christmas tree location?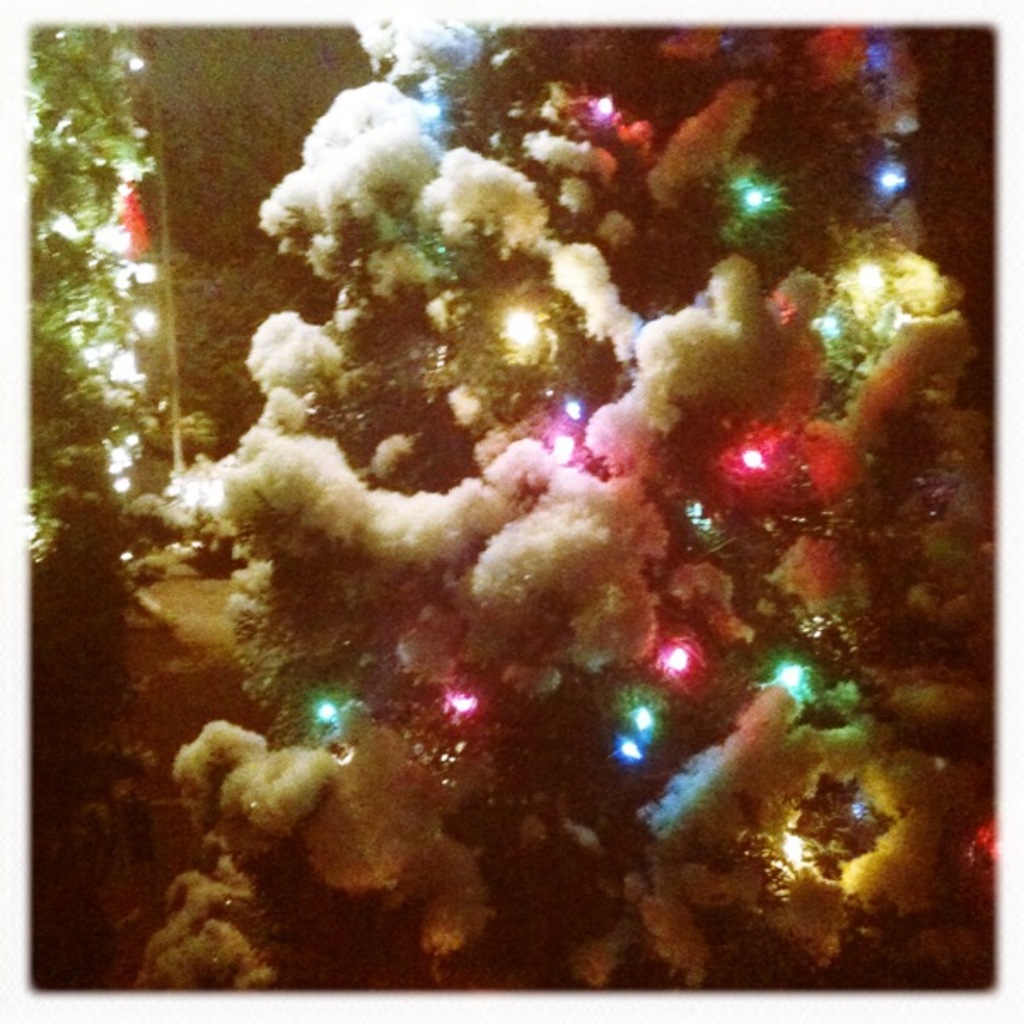
Rect(38, 29, 998, 988)
